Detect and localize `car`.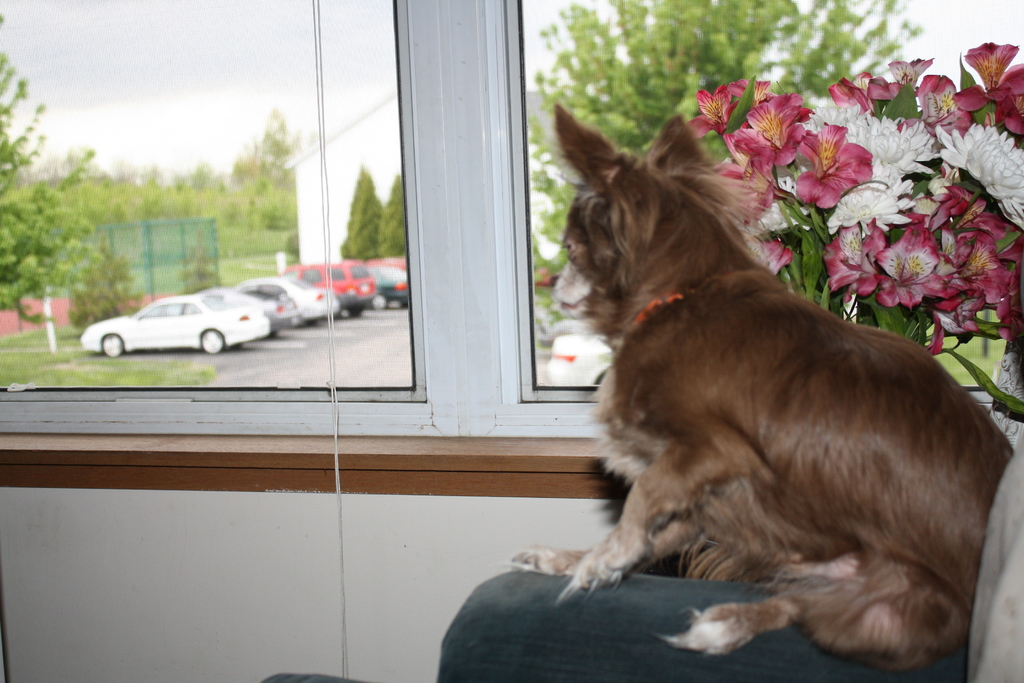
Localized at crop(287, 260, 373, 323).
